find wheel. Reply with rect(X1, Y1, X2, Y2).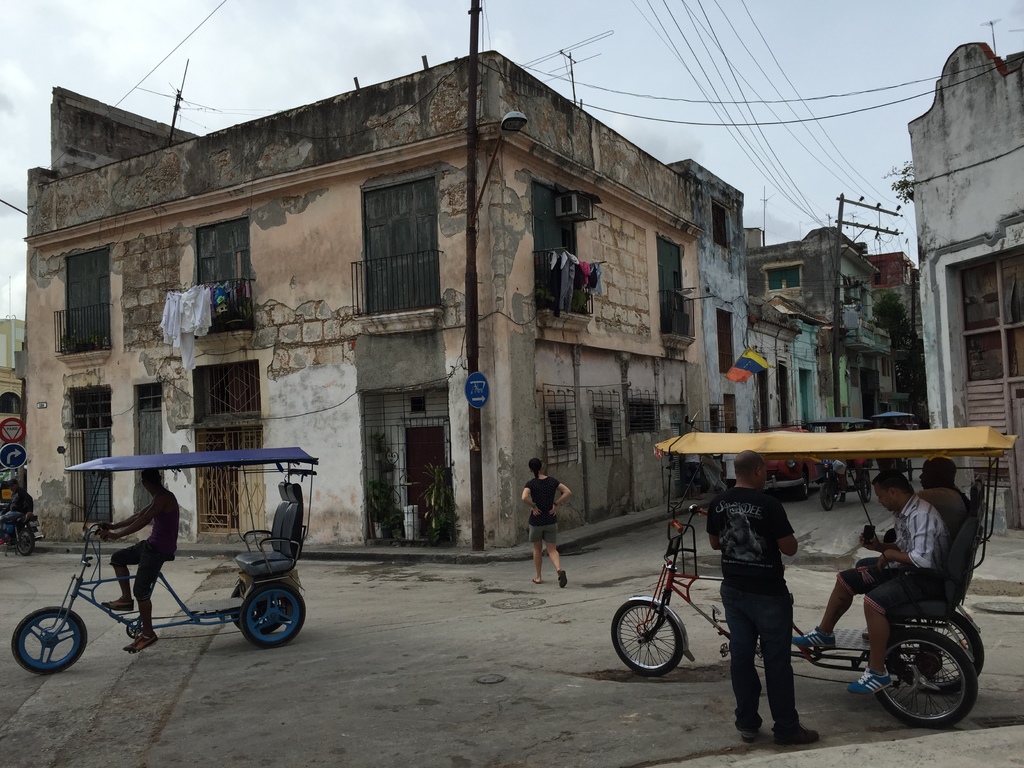
rect(856, 458, 878, 509).
